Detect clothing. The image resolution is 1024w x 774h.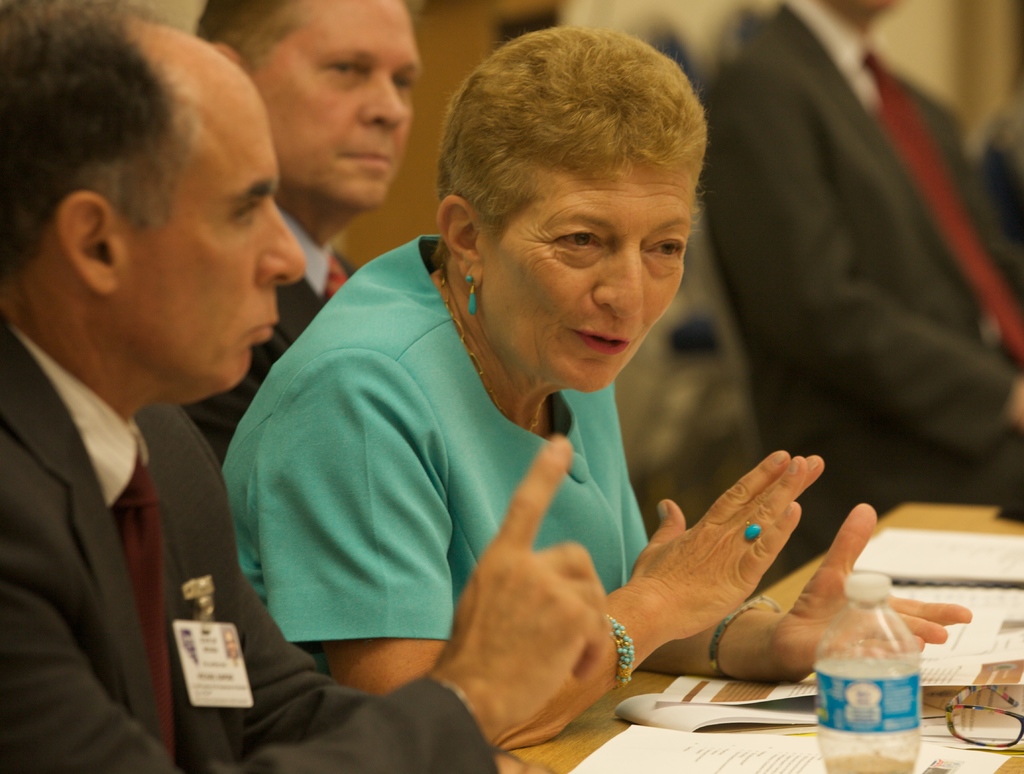
BBox(701, 6, 1023, 577).
